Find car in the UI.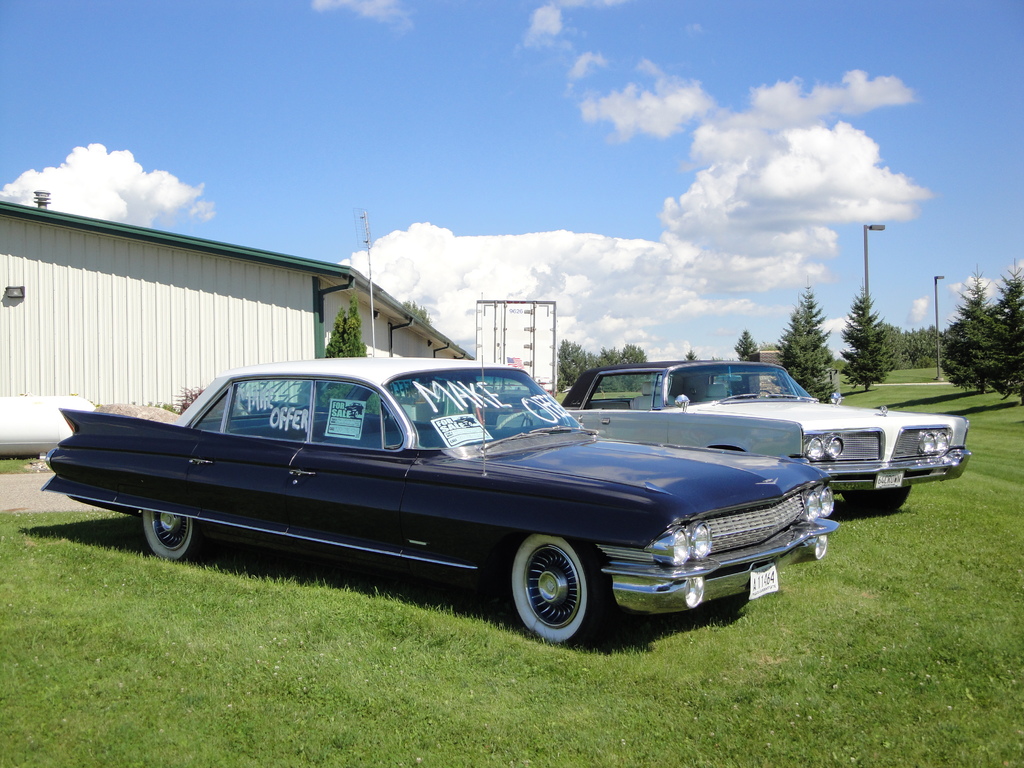
UI element at bbox(42, 353, 899, 650).
